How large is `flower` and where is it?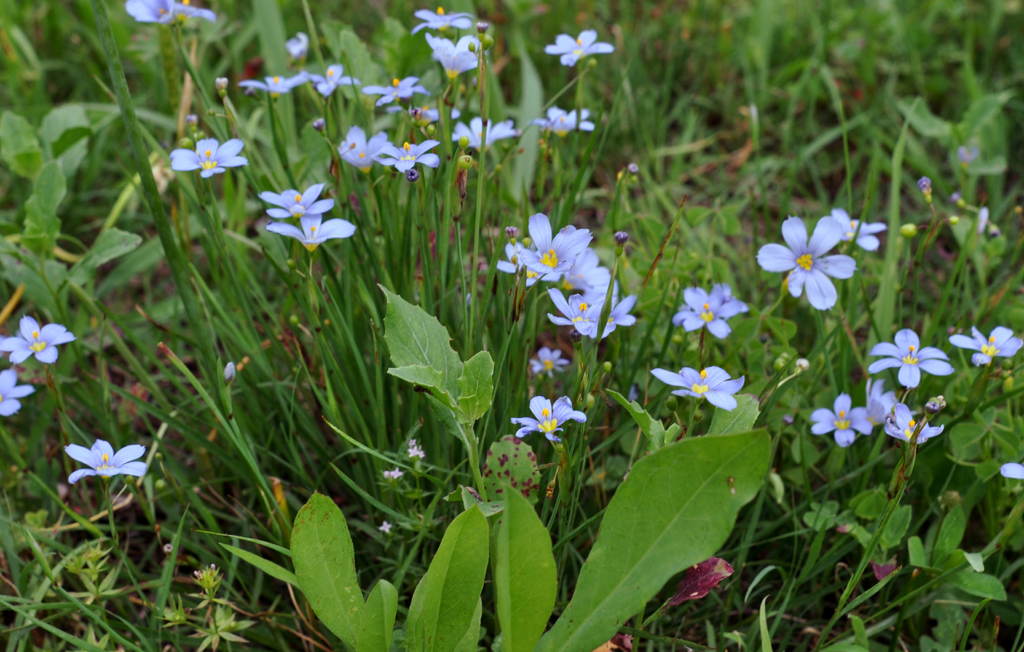
Bounding box: [305, 65, 356, 95].
